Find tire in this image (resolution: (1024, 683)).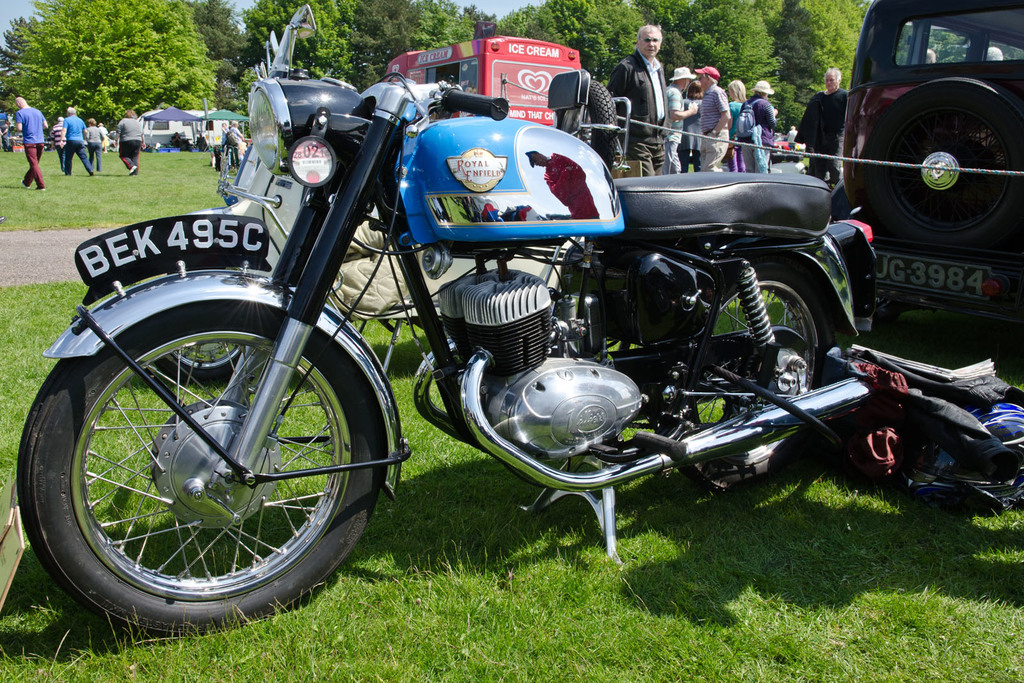
638 247 835 495.
